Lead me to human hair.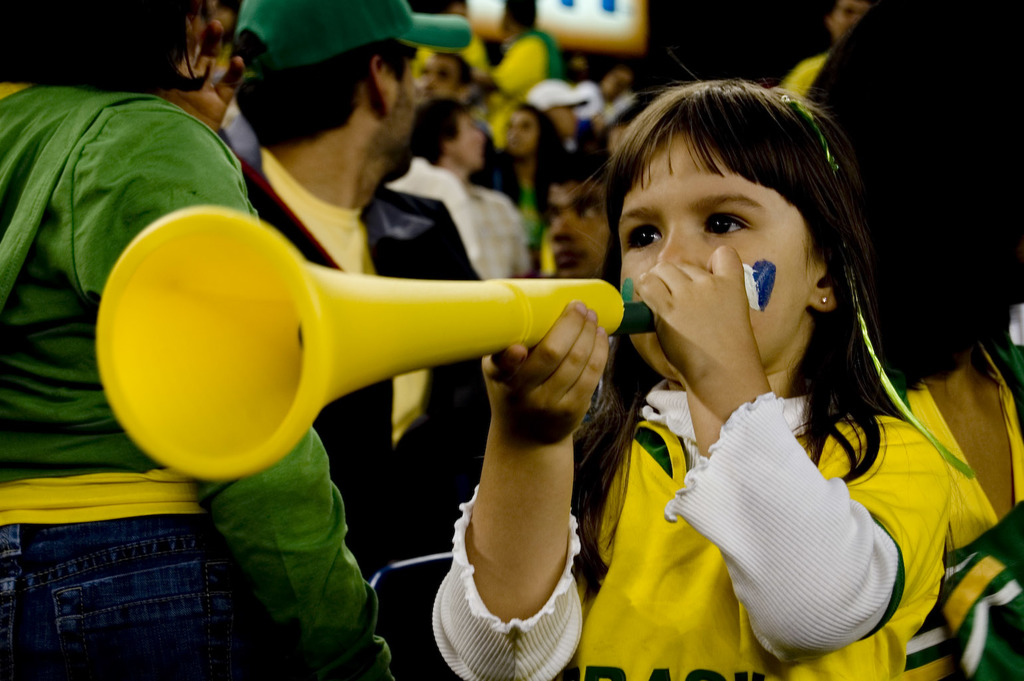
Lead to {"left": 614, "top": 61, "right": 903, "bottom": 453}.
